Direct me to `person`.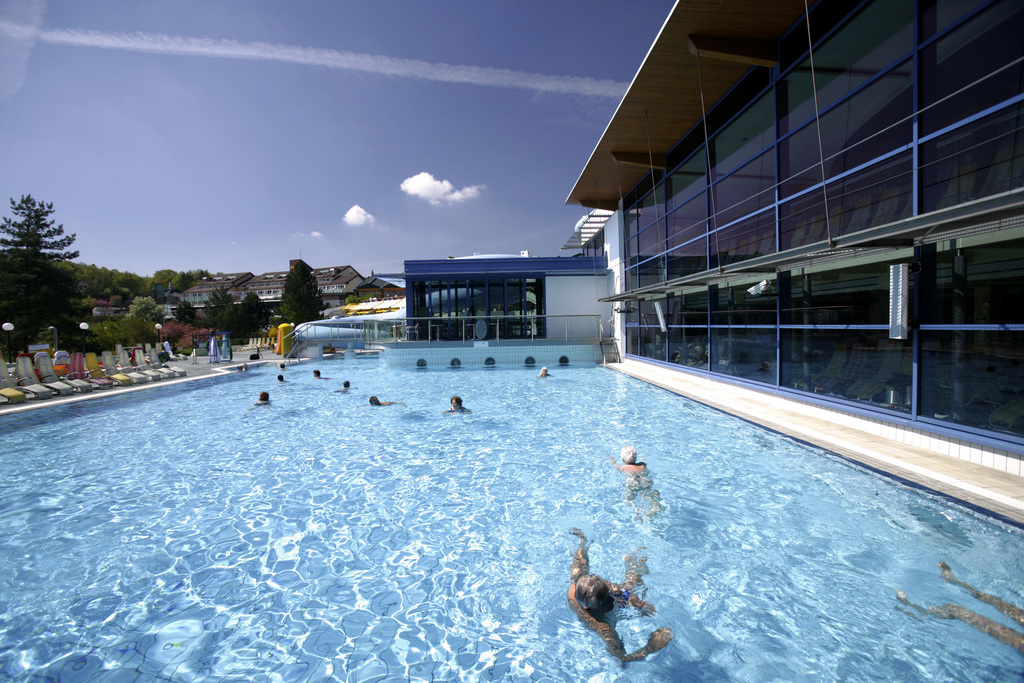
Direction: [x1=311, y1=369, x2=325, y2=381].
